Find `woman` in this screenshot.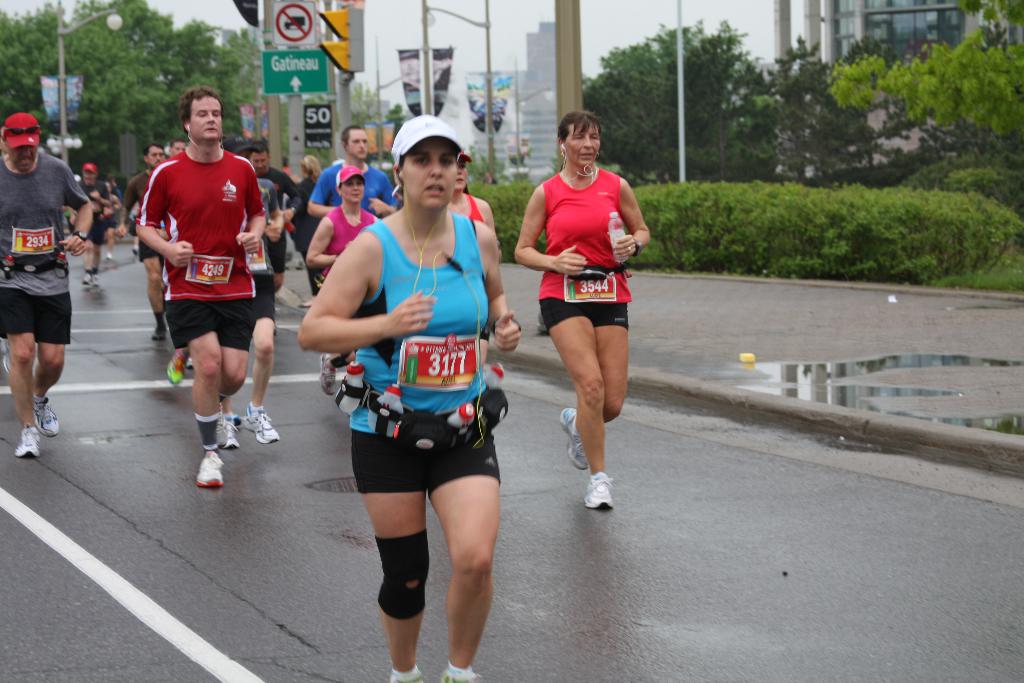
The bounding box for `woman` is [left=301, top=165, right=388, bottom=396].
